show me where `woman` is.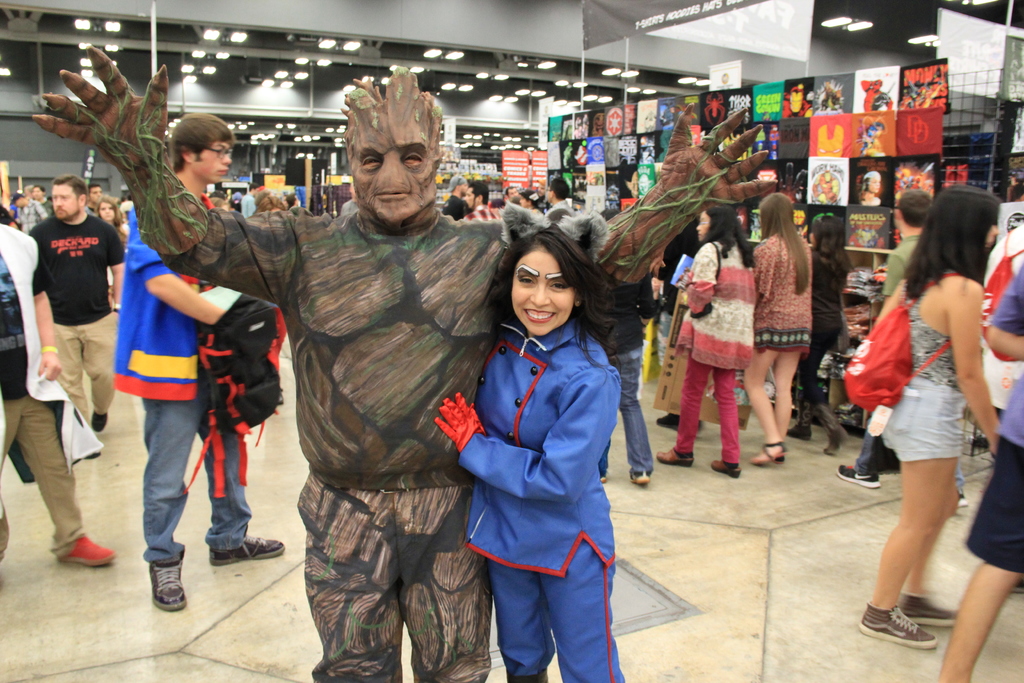
`woman` is at bbox=[658, 206, 756, 478].
